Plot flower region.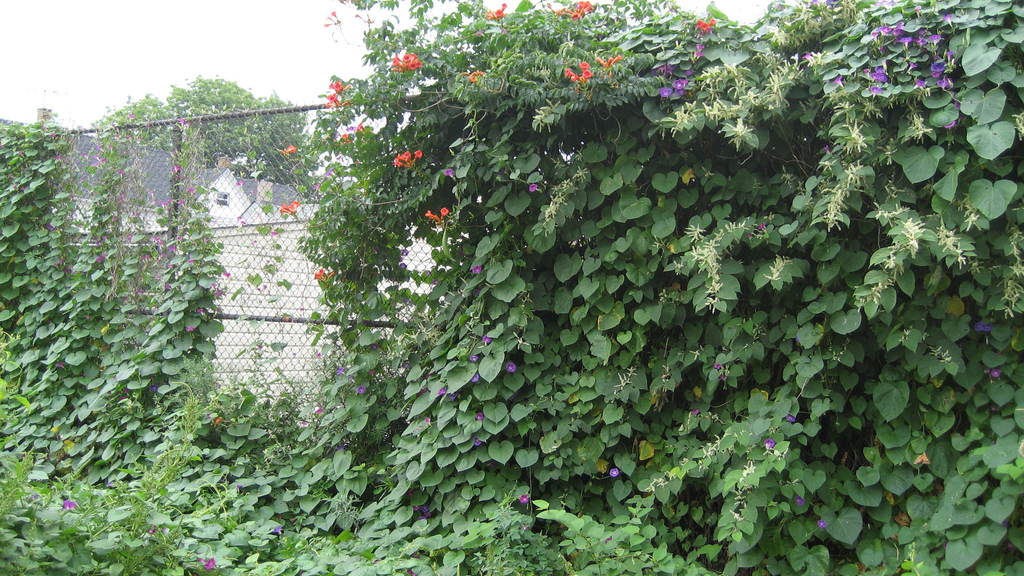
Plotted at select_region(198, 557, 218, 573).
